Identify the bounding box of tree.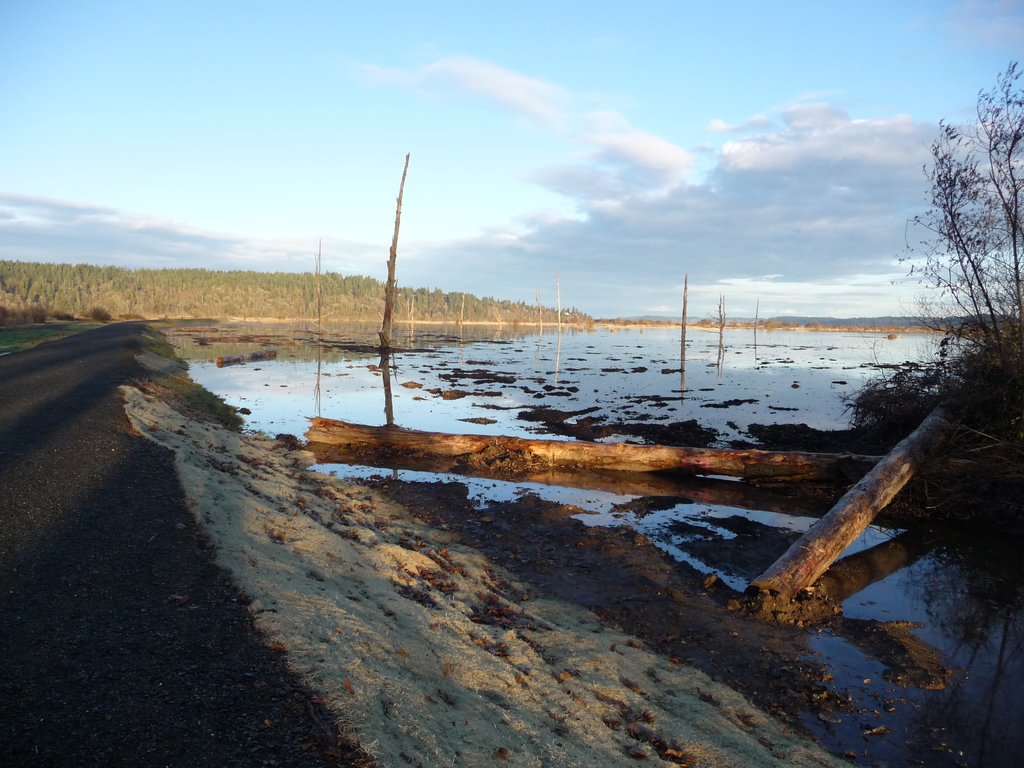
<bbox>908, 52, 1023, 427</bbox>.
